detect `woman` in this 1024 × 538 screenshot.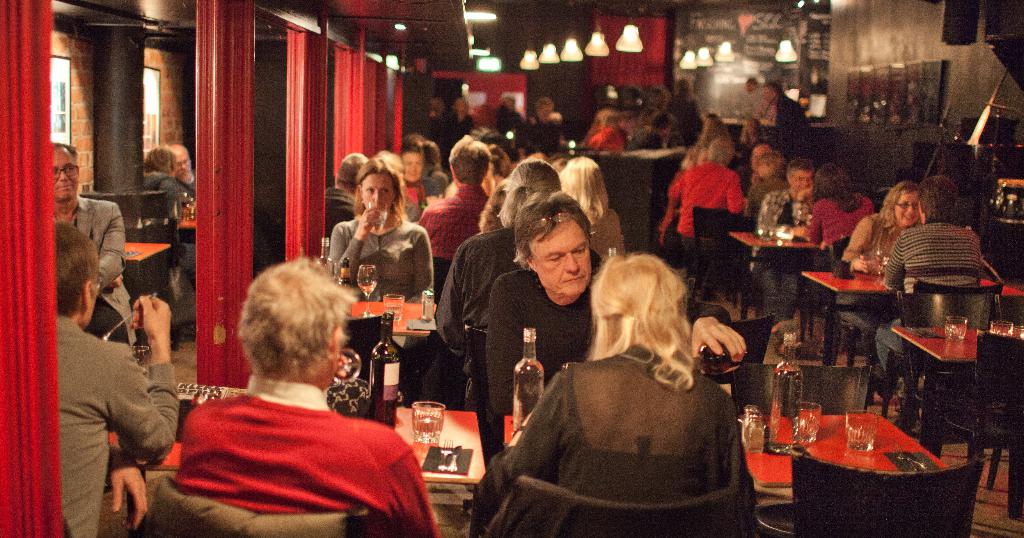
Detection: bbox(505, 164, 563, 226).
